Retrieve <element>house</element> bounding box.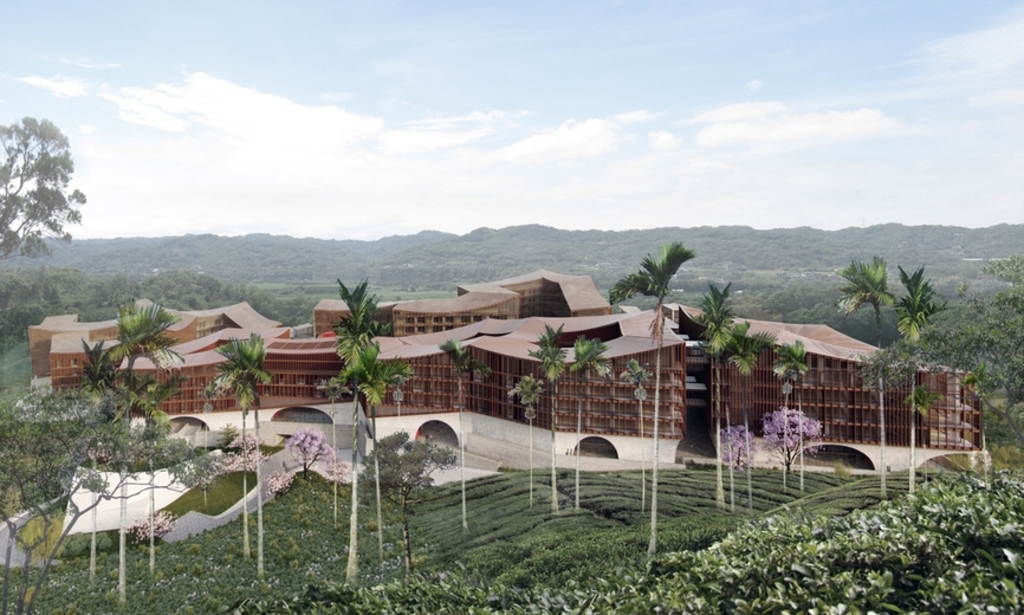
Bounding box: select_region(28, 312, 117, 388).
